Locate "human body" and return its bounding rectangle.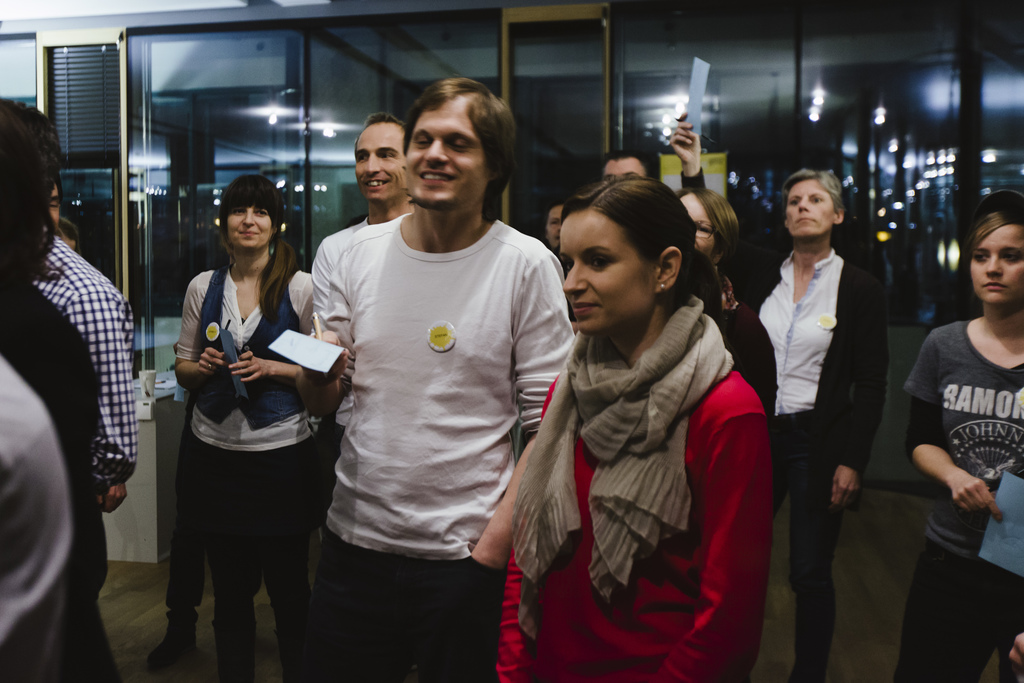
[31,234,136,505].
